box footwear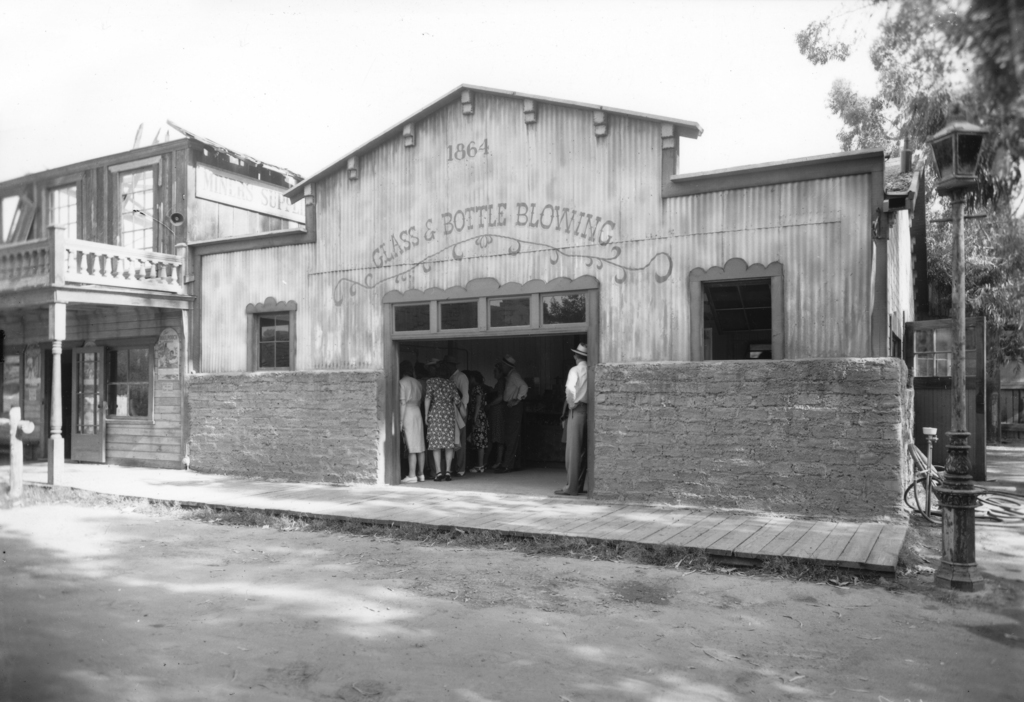
474, 467, 481, 472
